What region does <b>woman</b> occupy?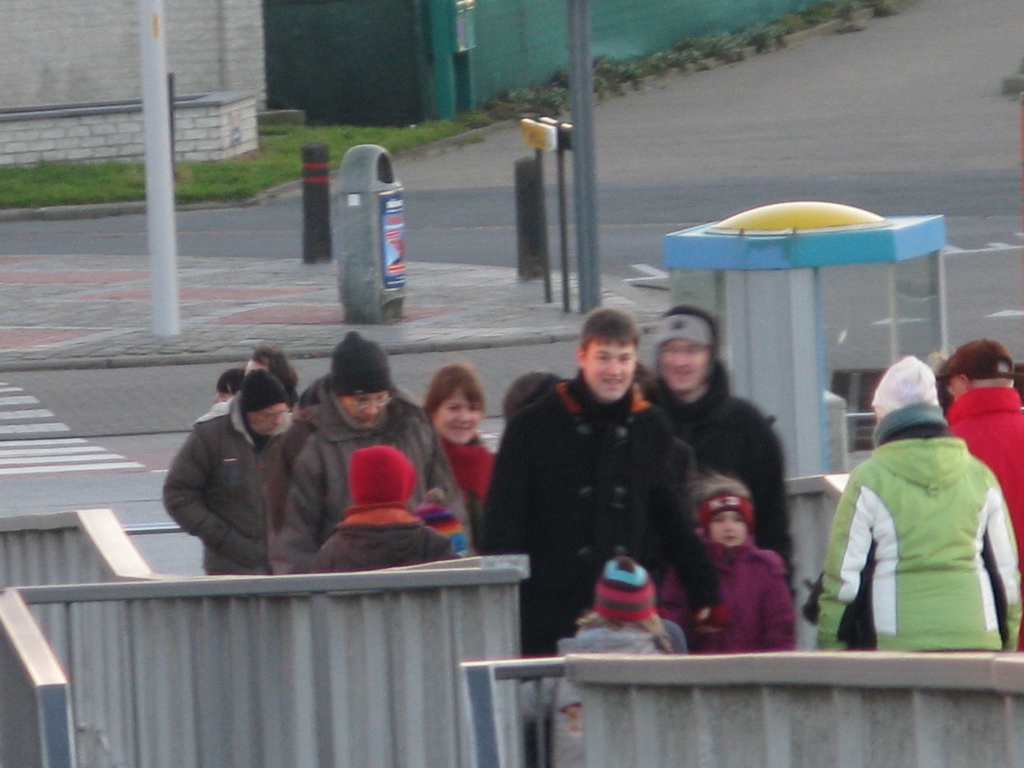
box=[394, 362, 500, 573].
